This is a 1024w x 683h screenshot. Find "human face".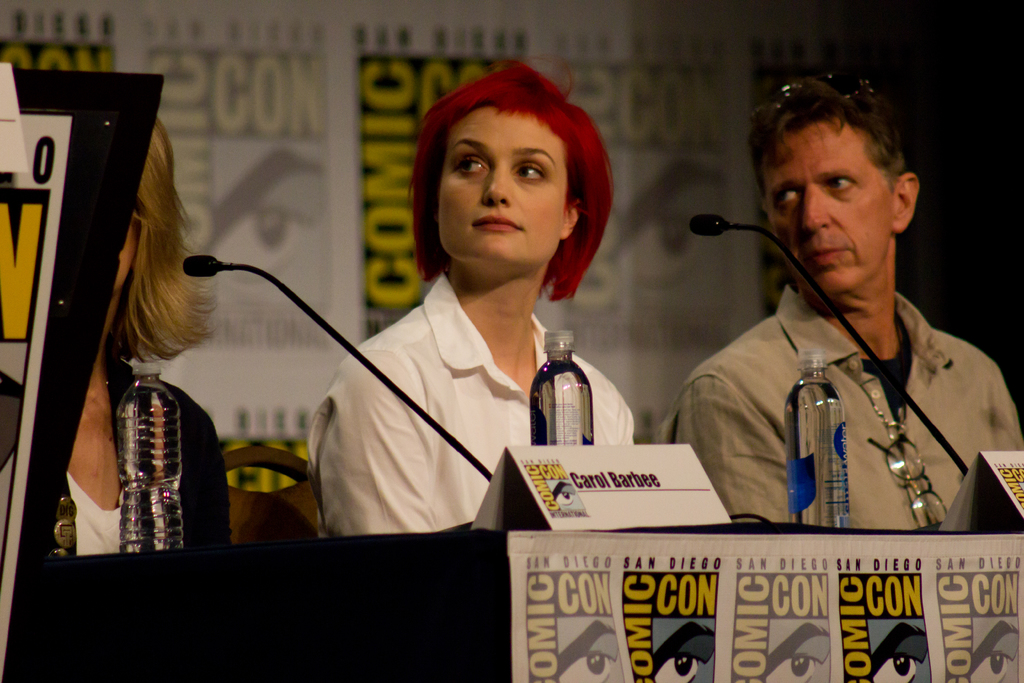
Bounding box: bbox=(763, 124, 894, 302).
